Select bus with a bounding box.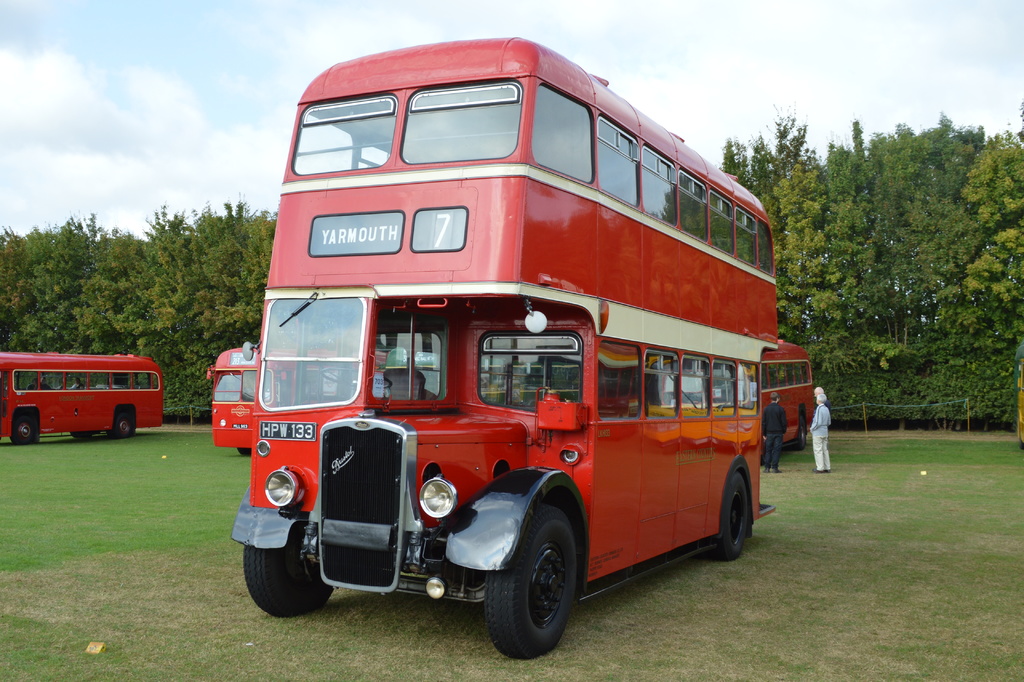
pyautogui.locateOnScreen(207, 343, 332, 455).
